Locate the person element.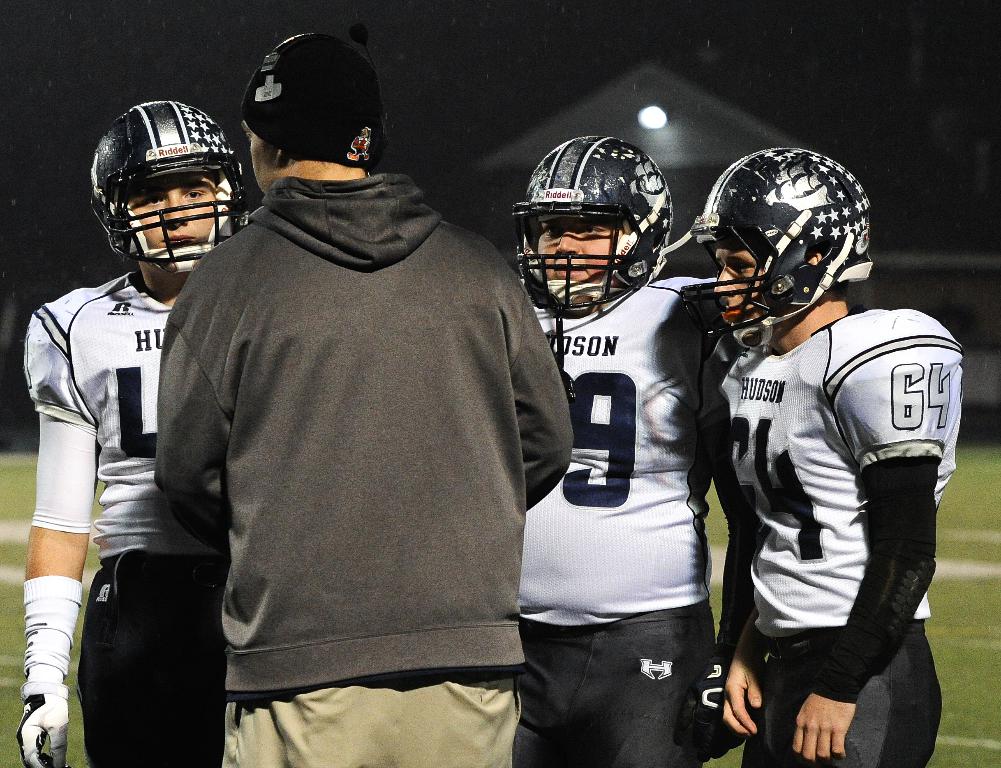
Element bbox: [x1=17, y1=101, x2=255, y2=767].
